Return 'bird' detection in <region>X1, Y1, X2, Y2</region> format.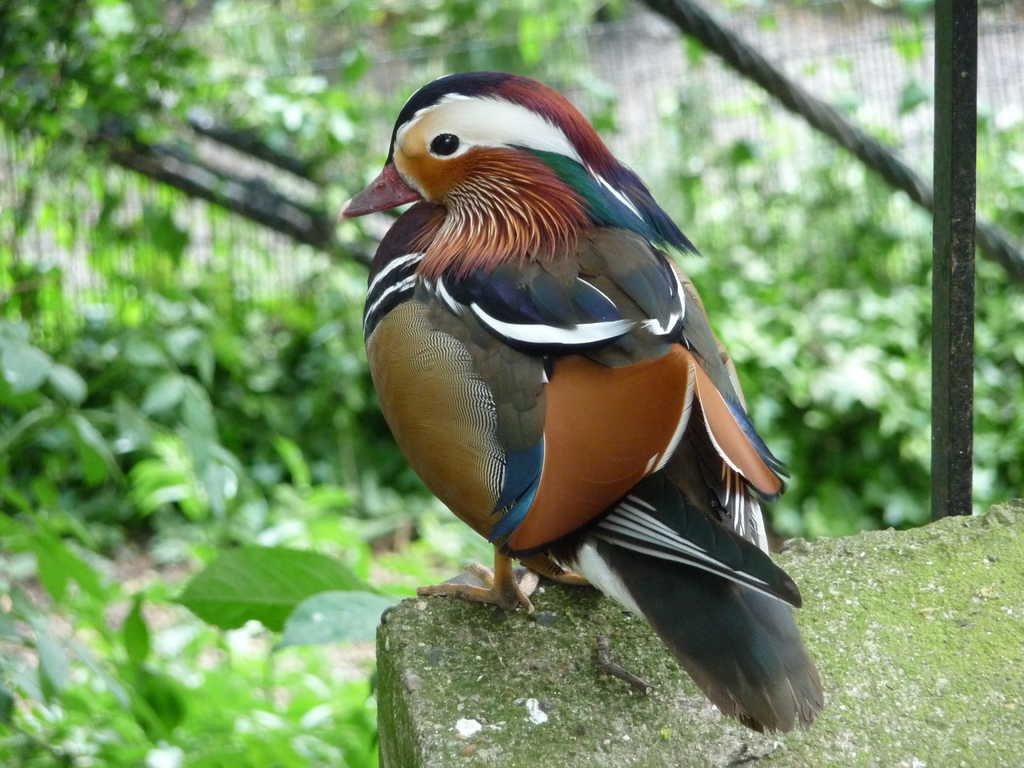
<region>344, 67, 820, 733</region>.
